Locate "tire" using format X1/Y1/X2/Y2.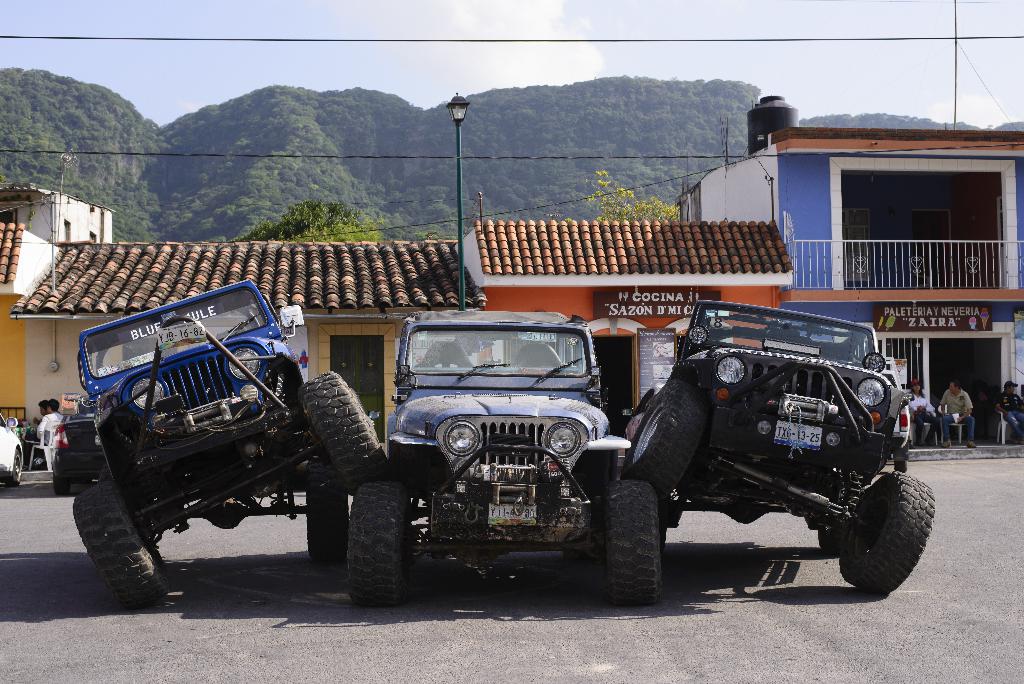
297/369/392/493.
